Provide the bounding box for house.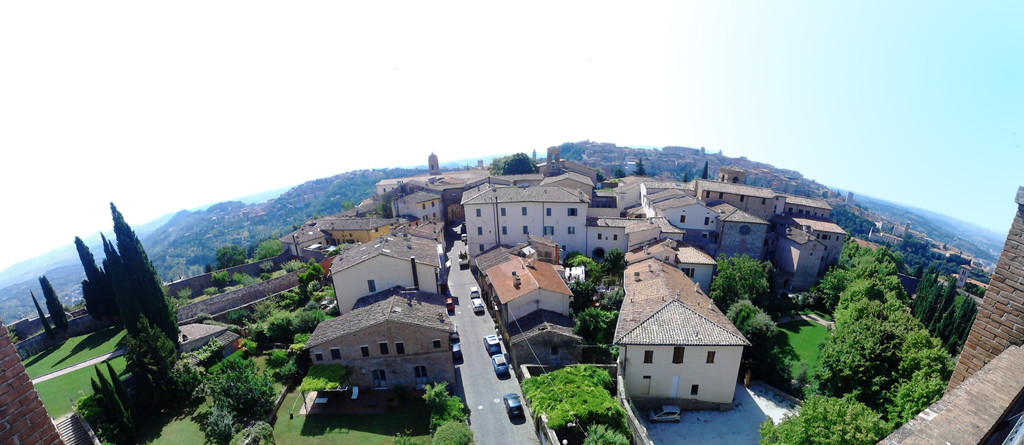
(463,178,585,267).
